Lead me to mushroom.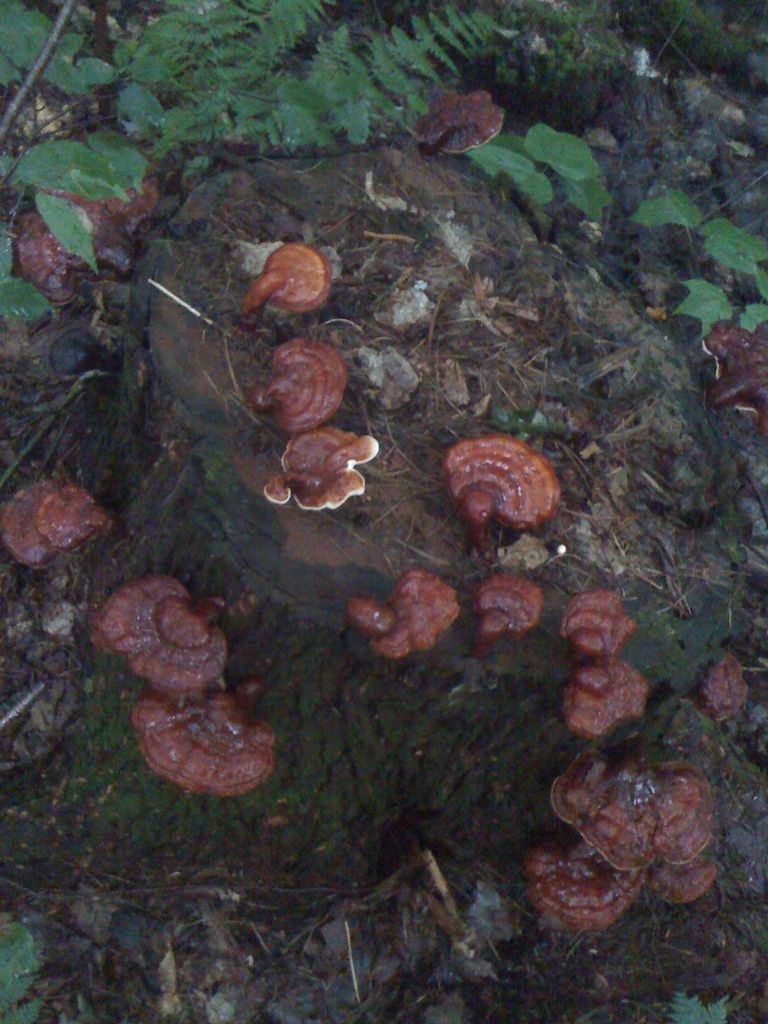
Lead to rect(413, 84, 506, 151).
